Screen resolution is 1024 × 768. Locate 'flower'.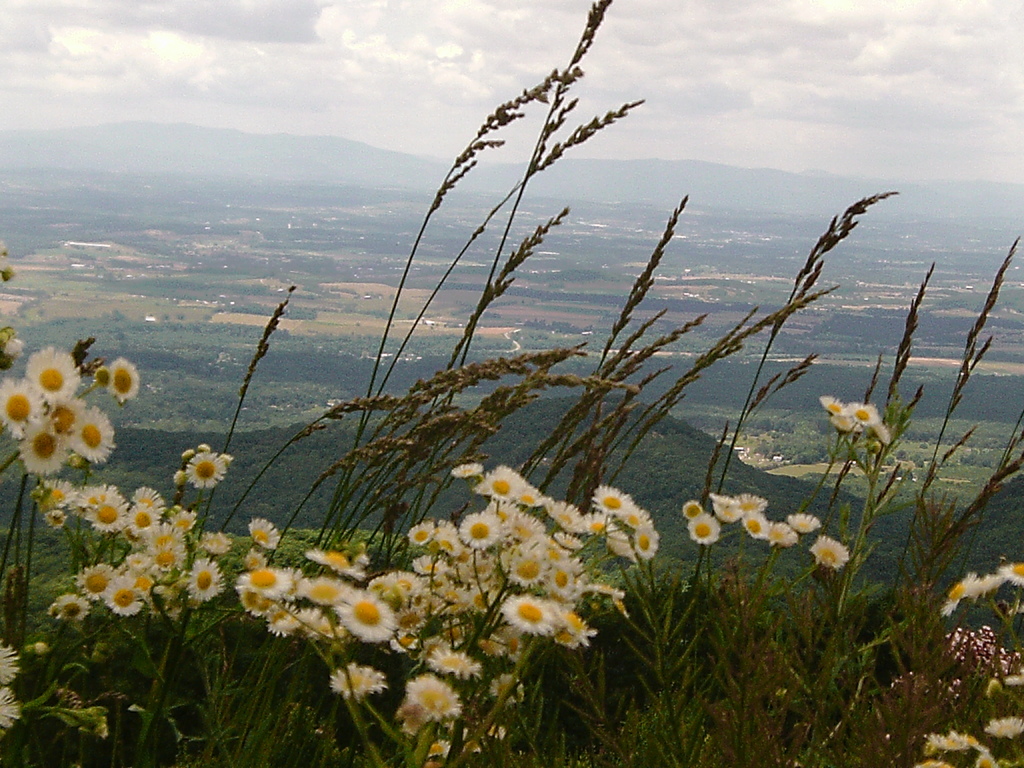
{"x1": 127, "y1": 505, "x2": 164, "y2": 538}.
